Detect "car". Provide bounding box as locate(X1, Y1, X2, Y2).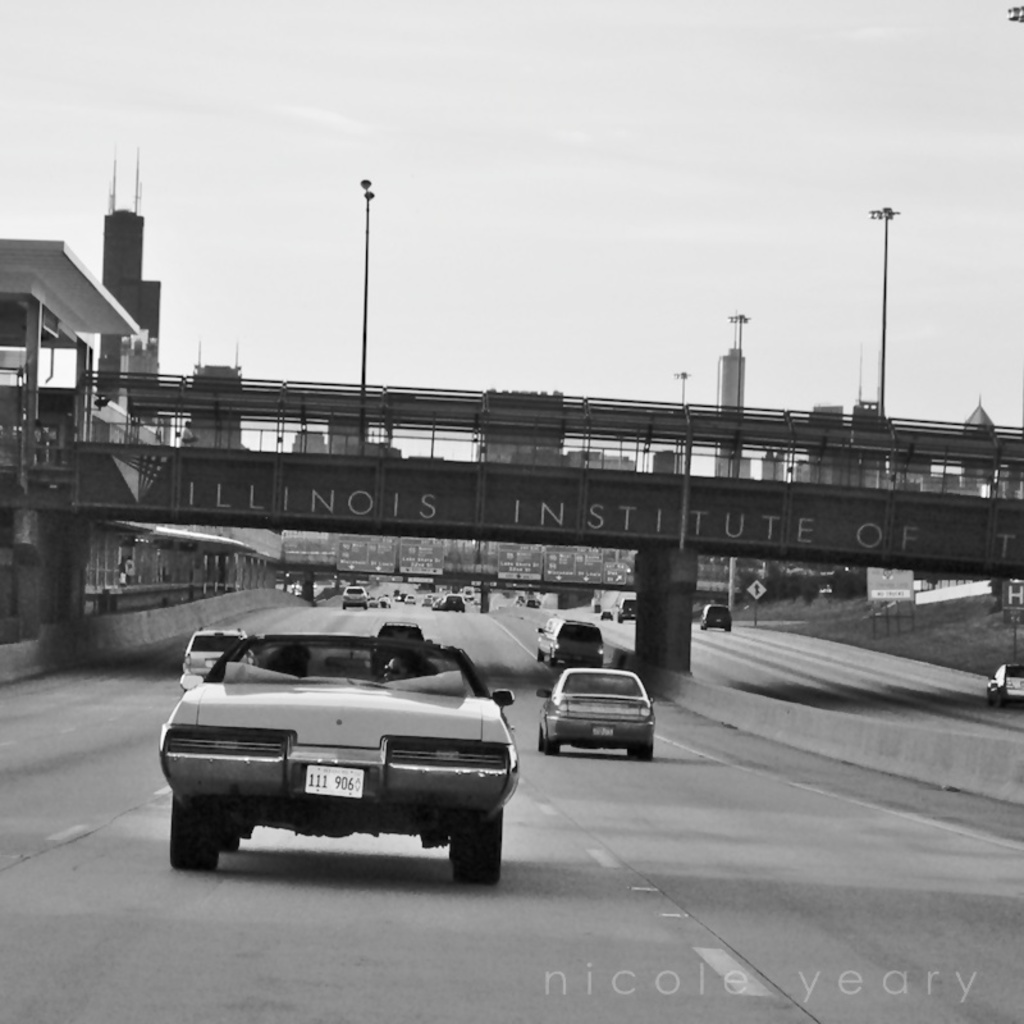
locate(535, 616, 607, 662).
